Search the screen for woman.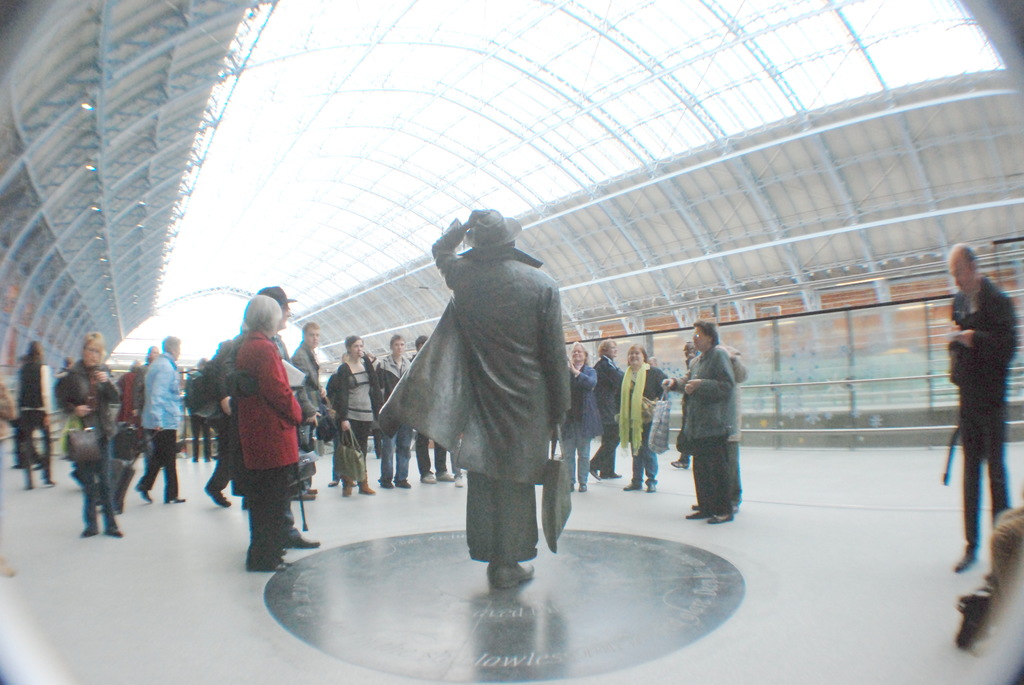
Found at box(236, 281, 301, 569).
